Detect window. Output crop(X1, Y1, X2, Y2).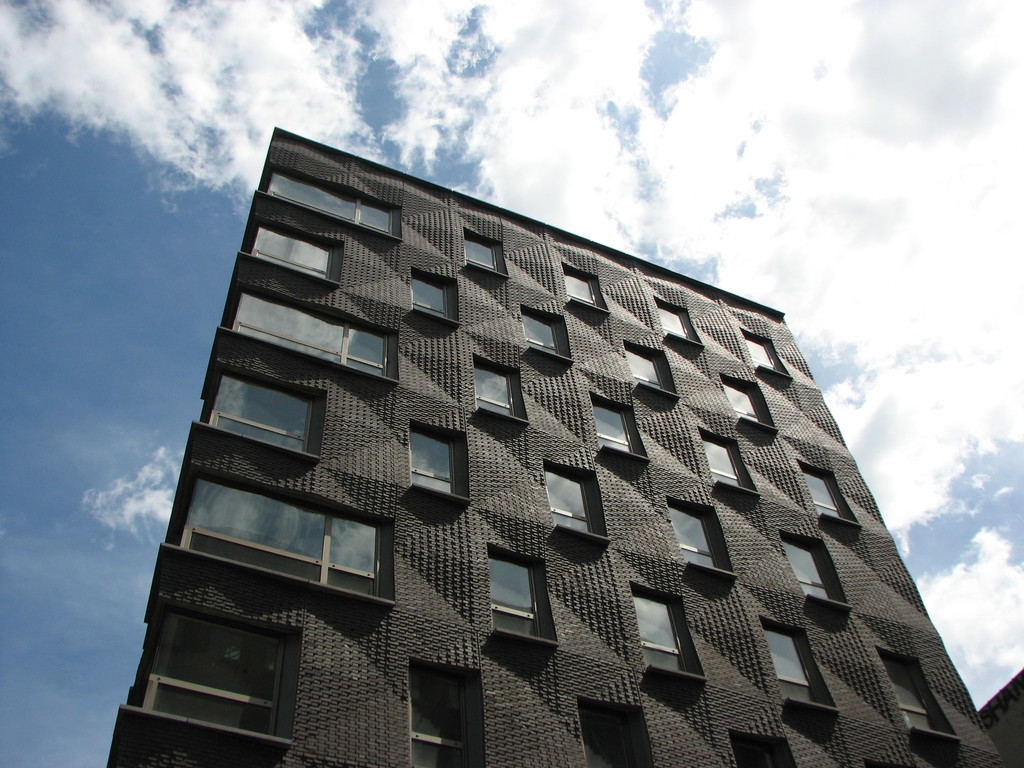
crop(657, 307, 689, 340).
